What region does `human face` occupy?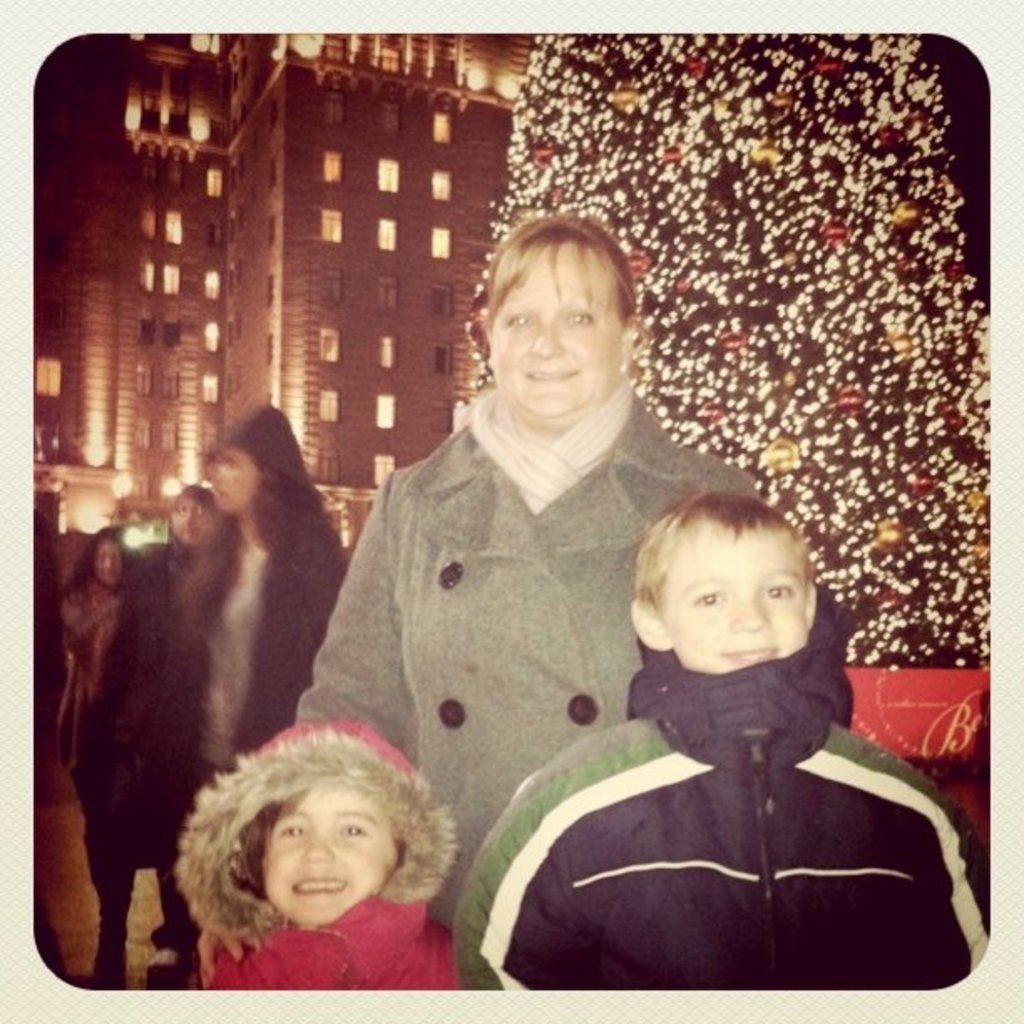
(x1=490, y1=236, x2=619, y2=410).
